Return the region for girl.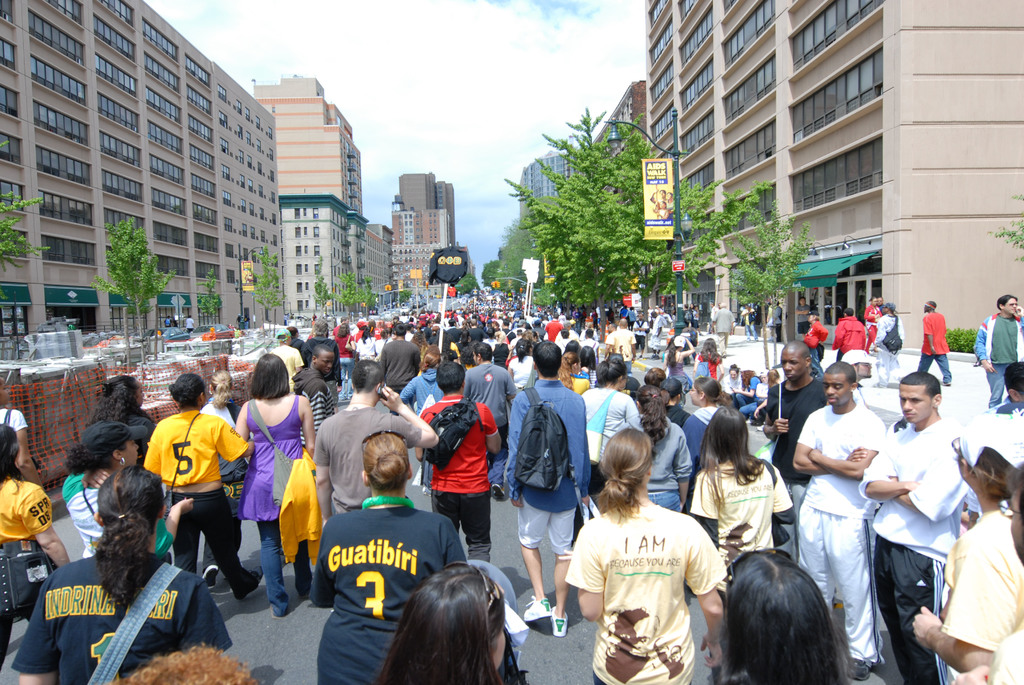
<region>733, 370, 756, 409</region>.
